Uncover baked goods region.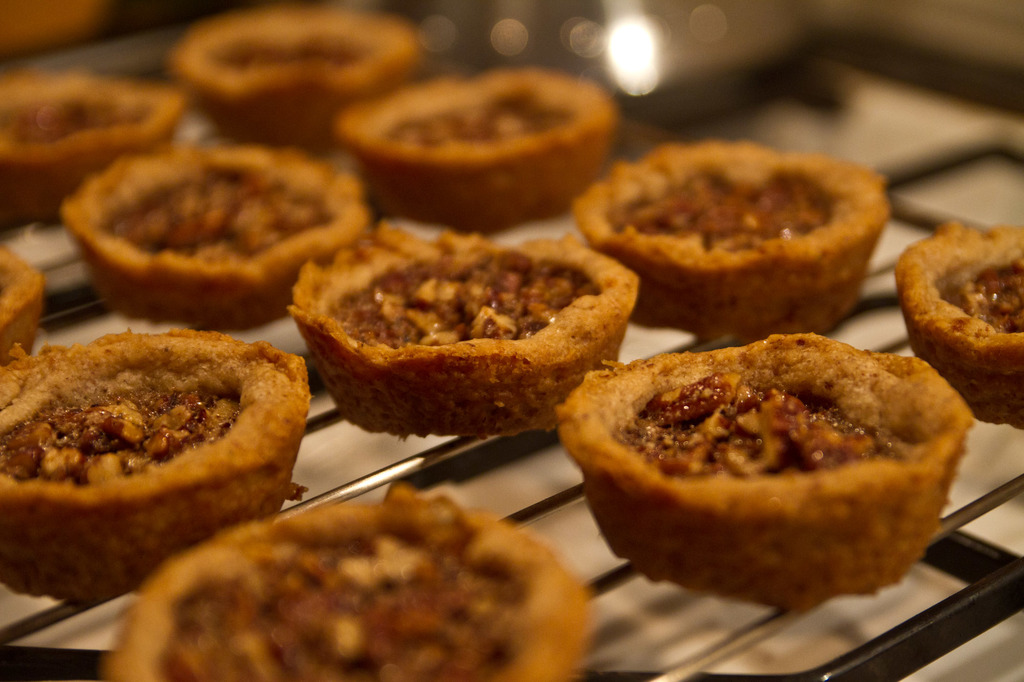
Uncovered: {"left": 287, "top": 219, "right": 641, "bottom": 441}.
